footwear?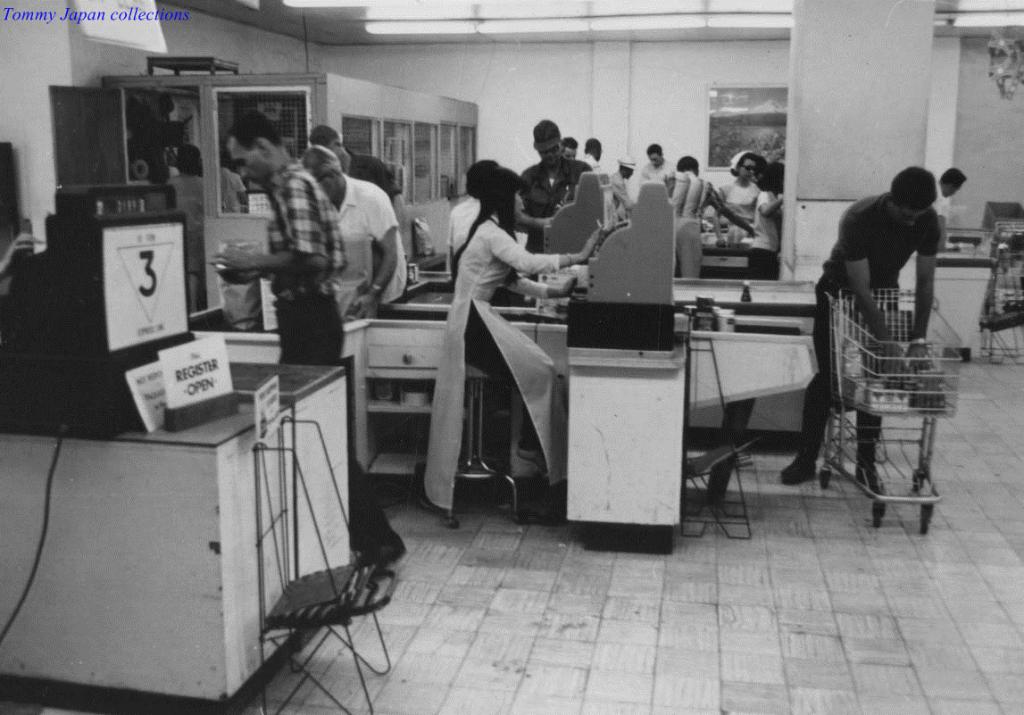
l=348, t=533, r=406, b=579
